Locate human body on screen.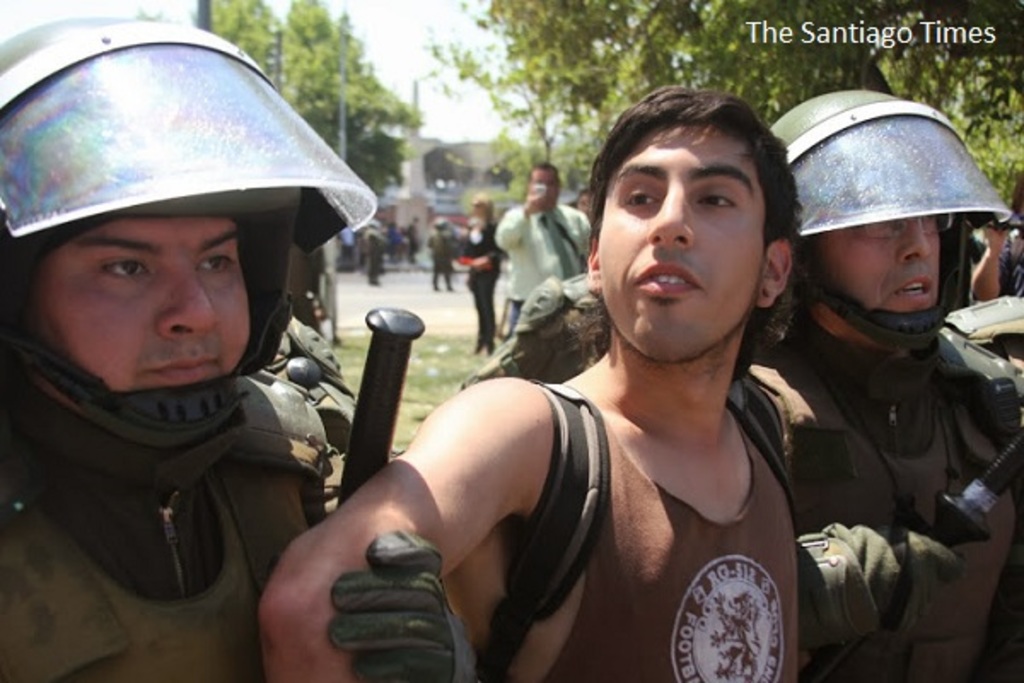
On screen at 0 364 474 681.
